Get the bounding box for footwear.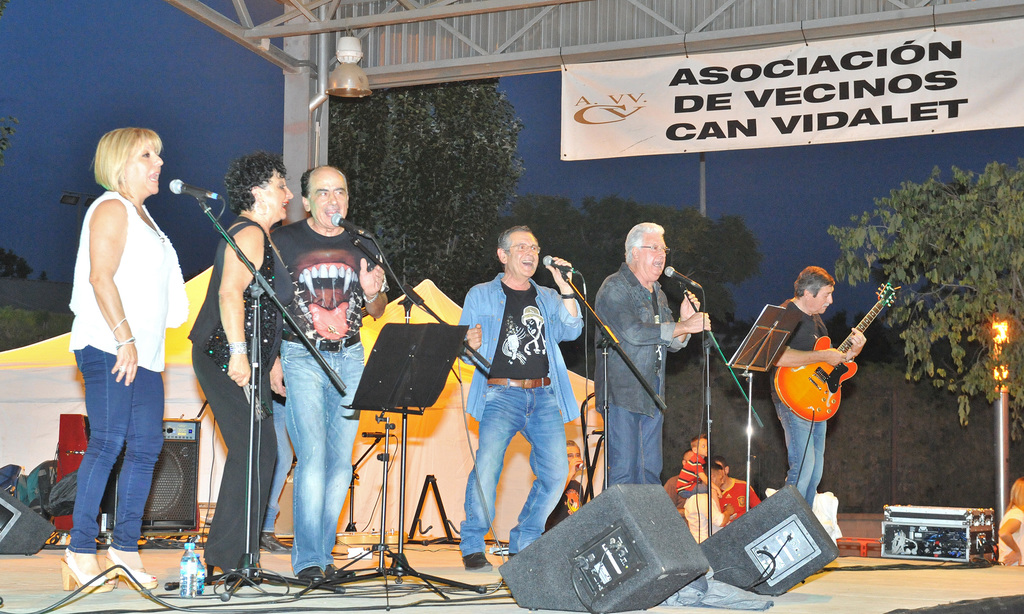
(507,553,515,561).
